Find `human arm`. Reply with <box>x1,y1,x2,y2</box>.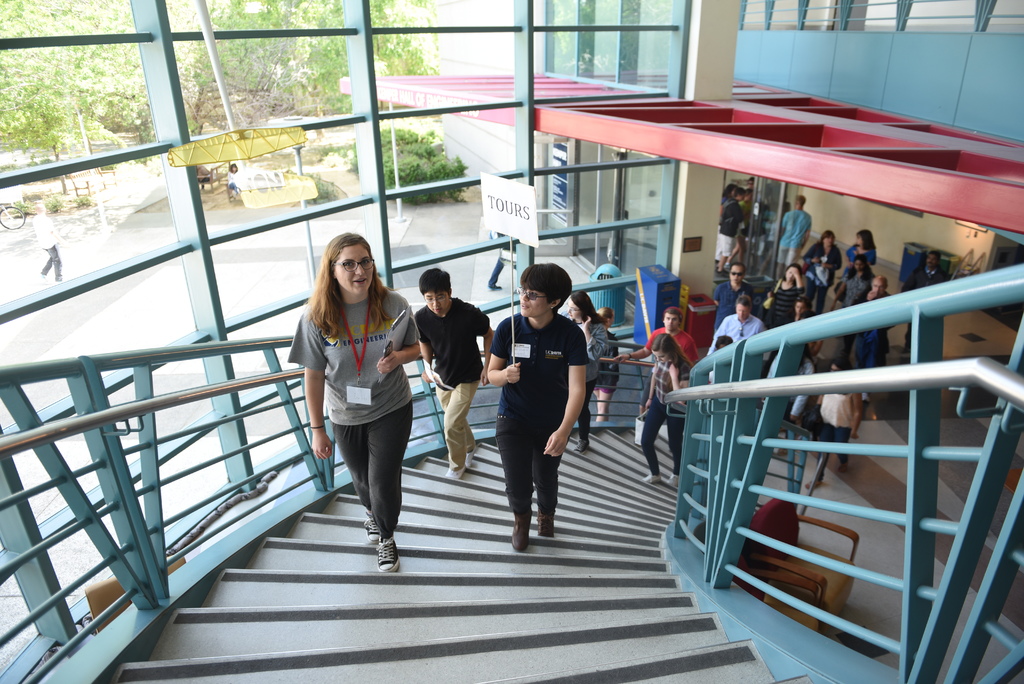
<box>465,300,497,389</box>.
